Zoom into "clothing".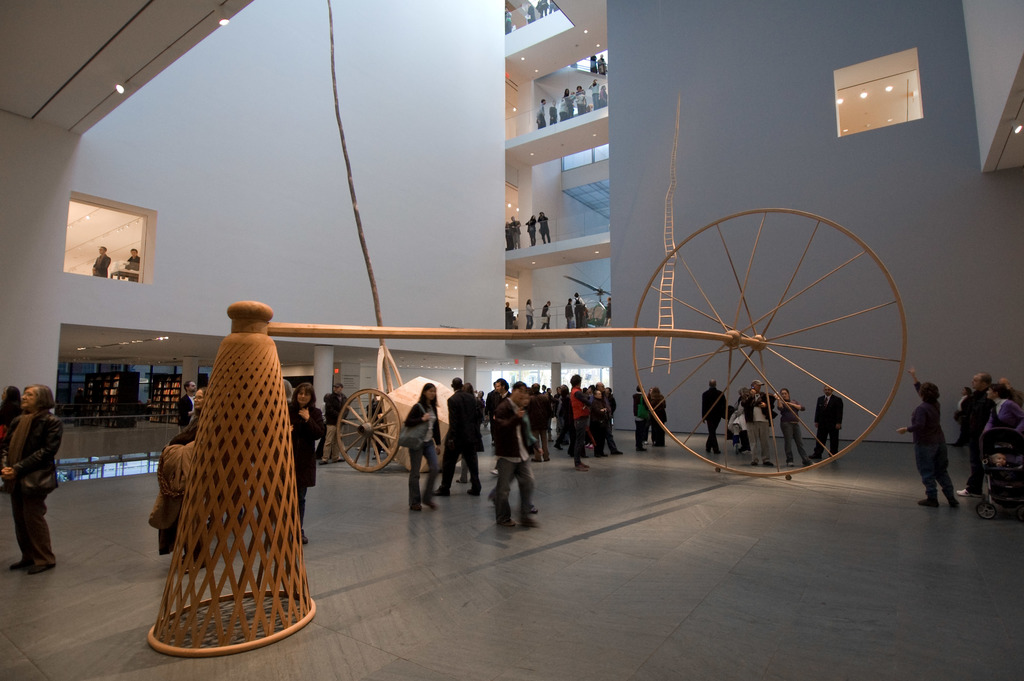
Zoom target: (x1=504, y1=306, x2=516, y2=329).
